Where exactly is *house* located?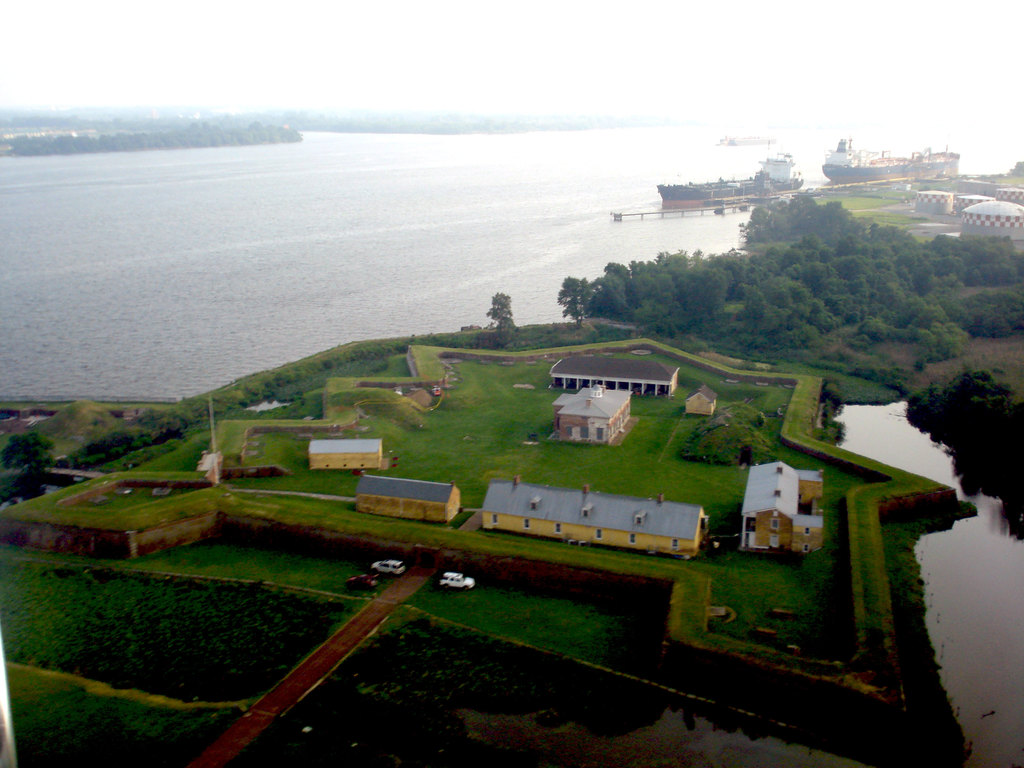
Its bounding box is {"left": 490, "top": 476, "right": 717, "bottom": 563}.
